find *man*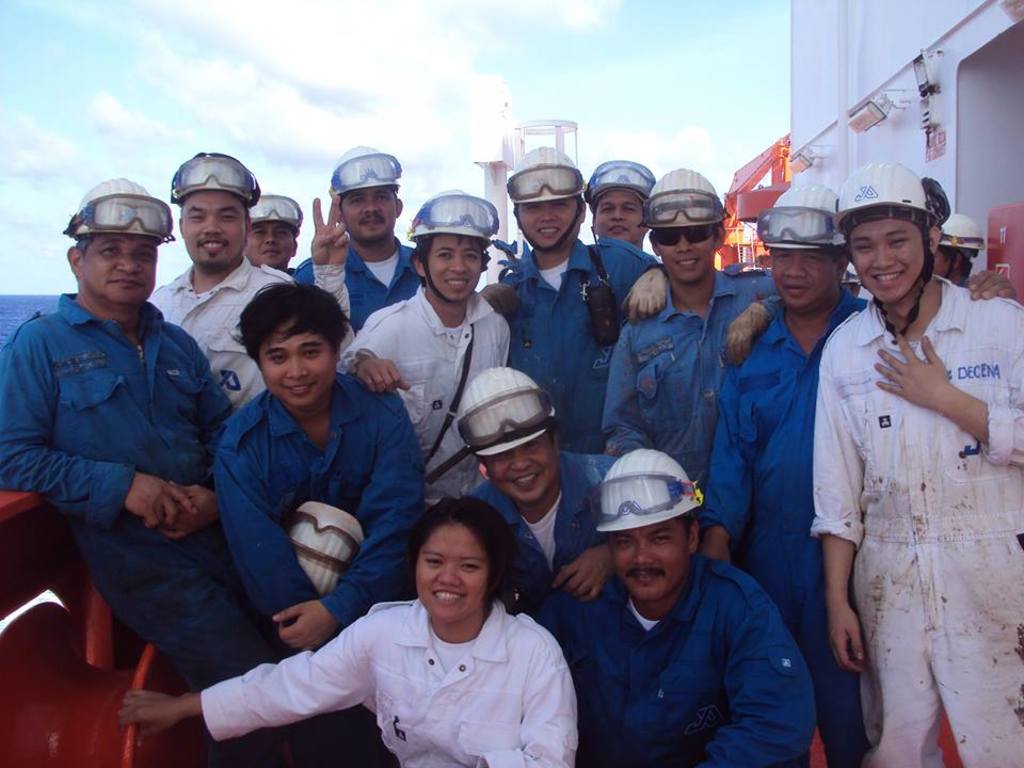
[left=453, top=364, right=628, bottom=644]
